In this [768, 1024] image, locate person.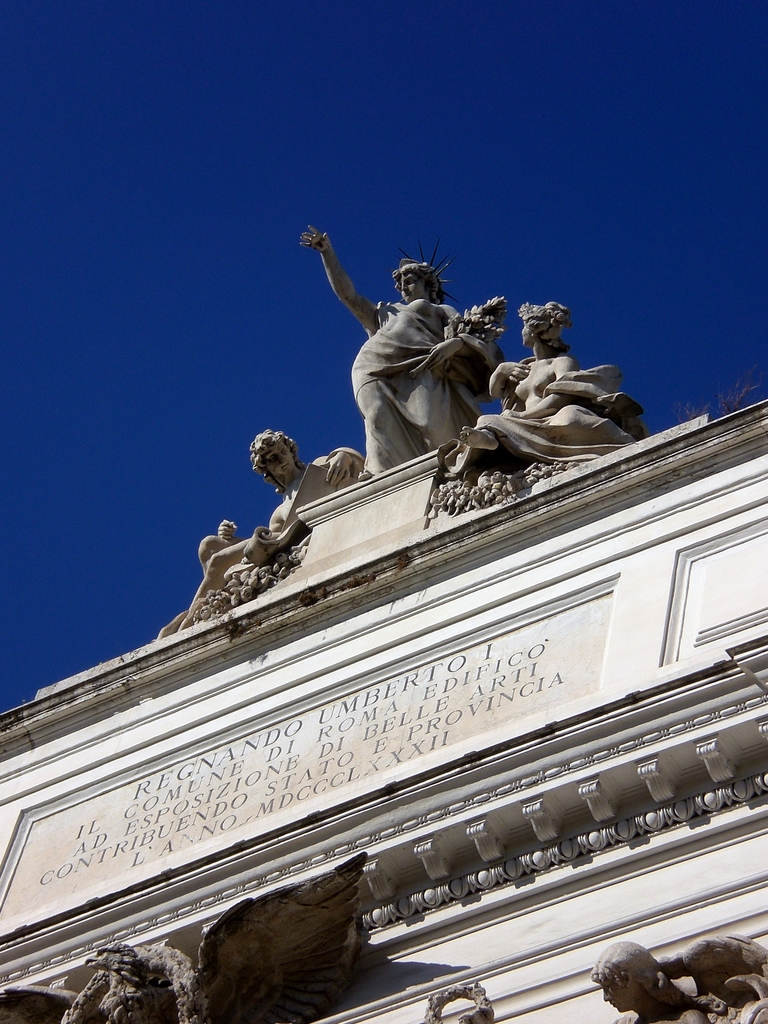
Bounding box: 319 226 509 489.
